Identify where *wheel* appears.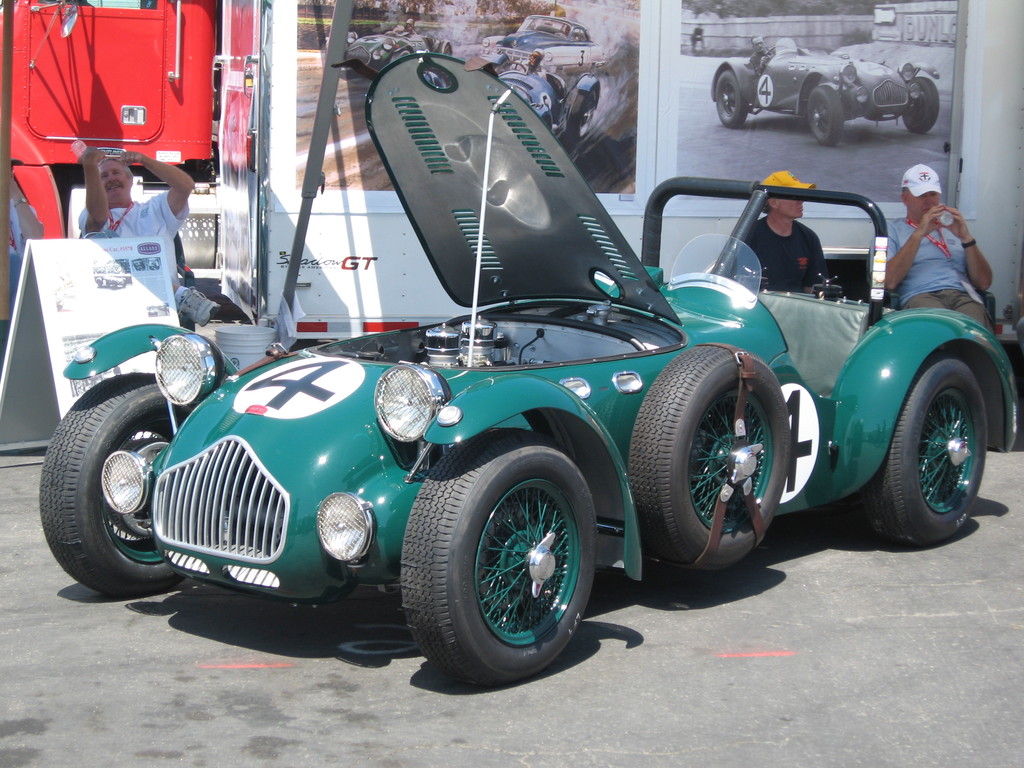
Appears at {"x1": 37, "y1": 364, "x2": 205, "y2": 601}.
